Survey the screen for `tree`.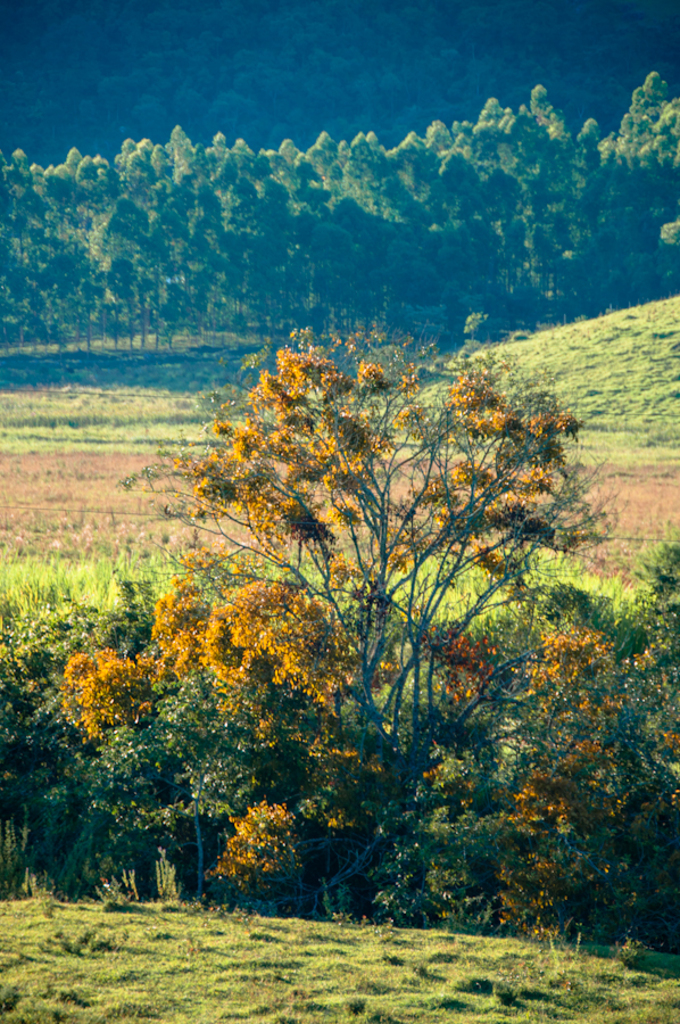
Survey found: x1=161, y1=298, x2=608, y2=843.
